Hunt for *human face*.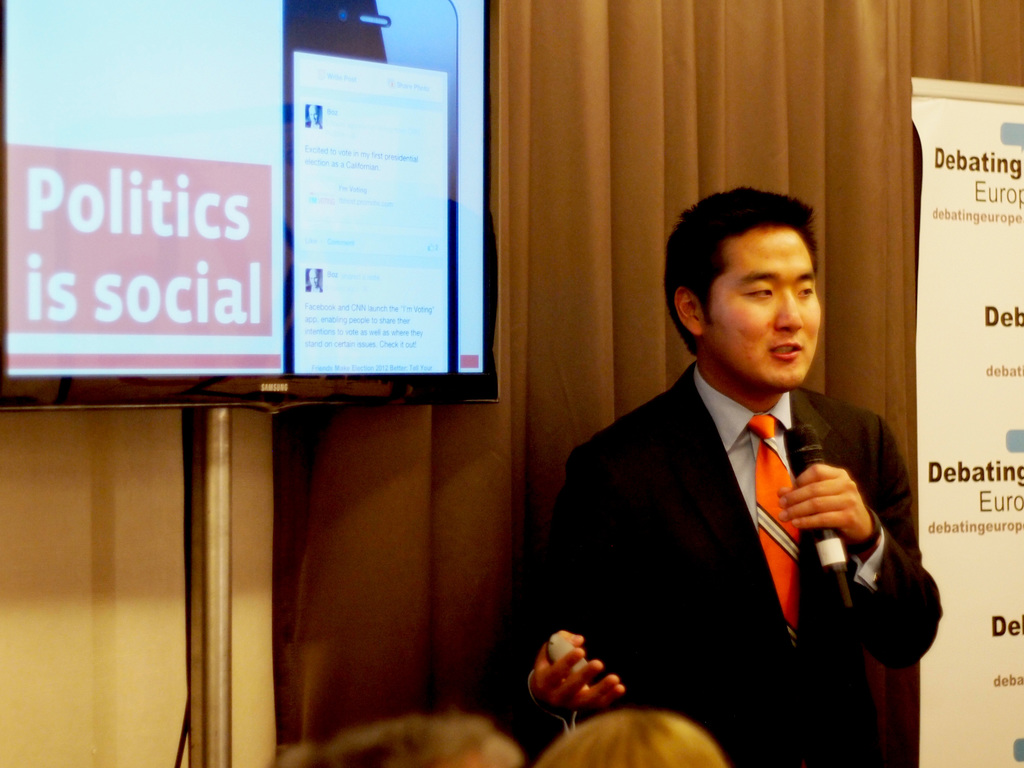
Hunted down at locate(698, 222, 826, 386).
